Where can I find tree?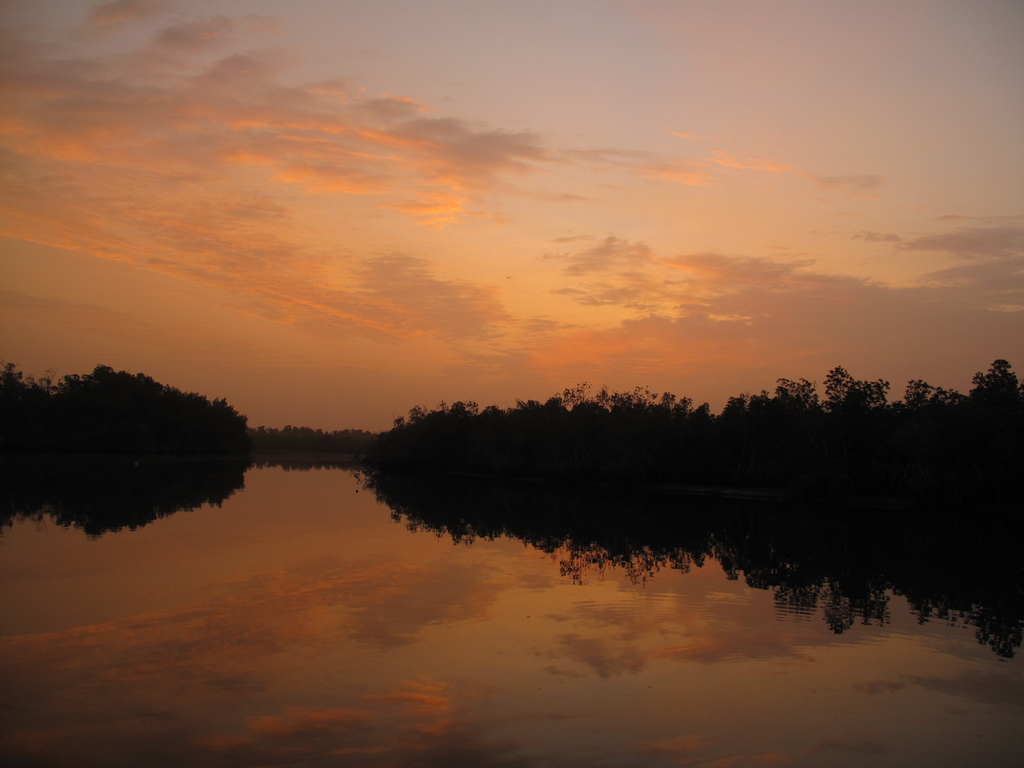
You can find it at x1=407, y1=403, x2=429, y2=424.
